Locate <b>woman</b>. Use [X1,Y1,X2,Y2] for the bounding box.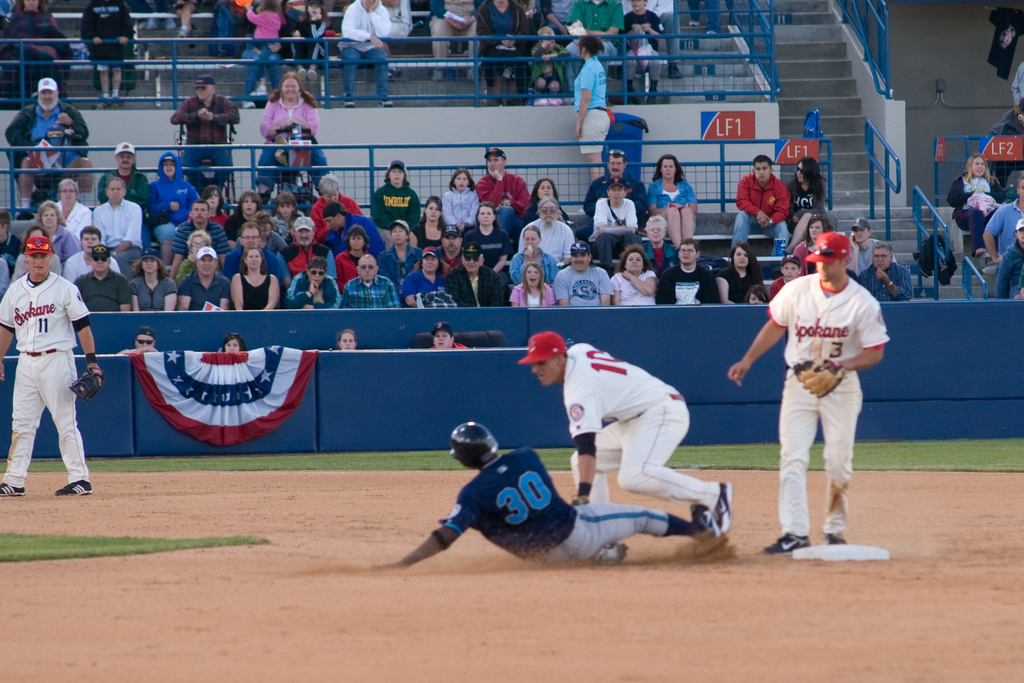
[749,288,765,304].
